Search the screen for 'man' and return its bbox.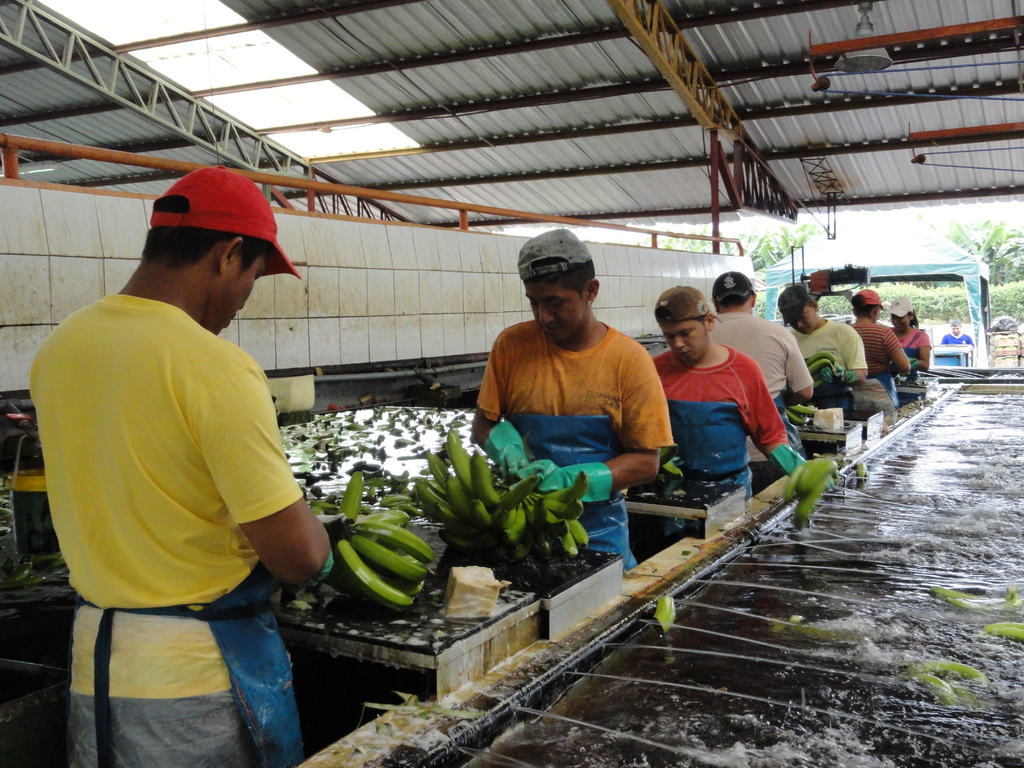
Found: <box>938,320,976,349</box>.
